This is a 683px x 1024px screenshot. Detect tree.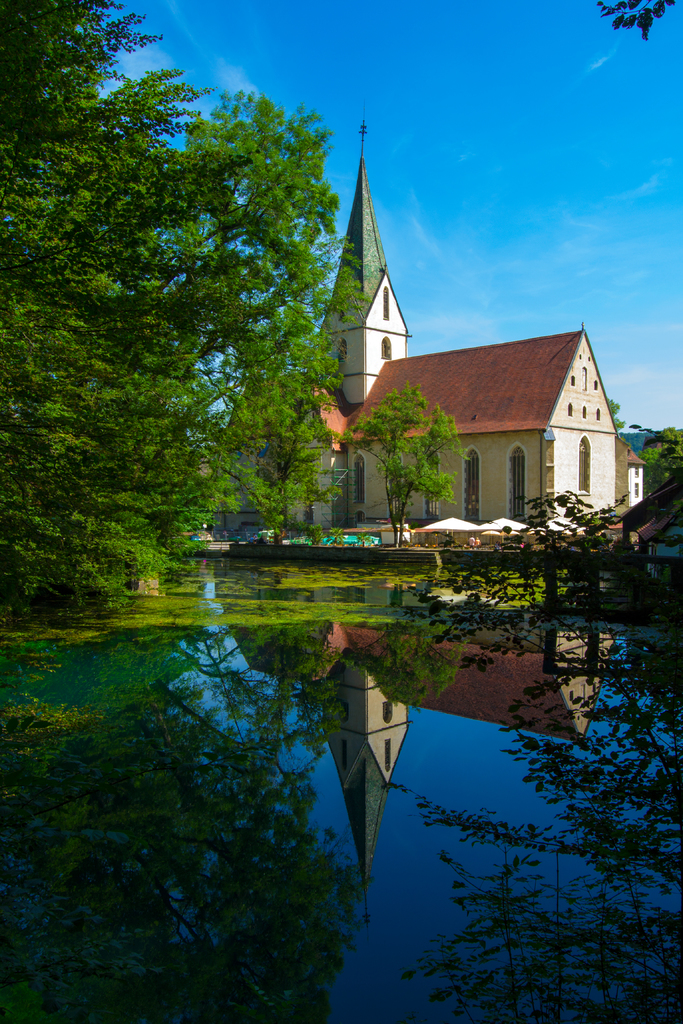
[left=211, top=356, right=358, bottom=547].
